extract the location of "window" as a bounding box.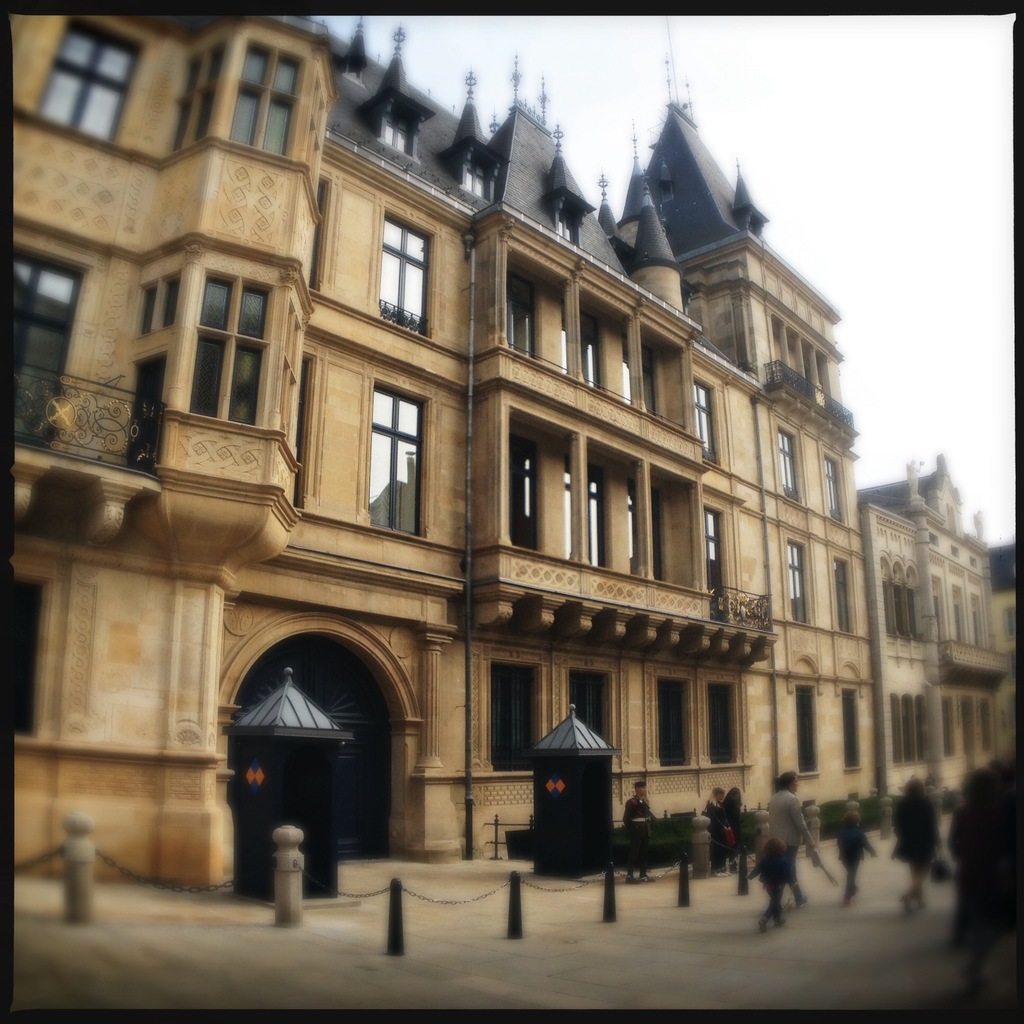
bbox(491, 664, 538, 771).
